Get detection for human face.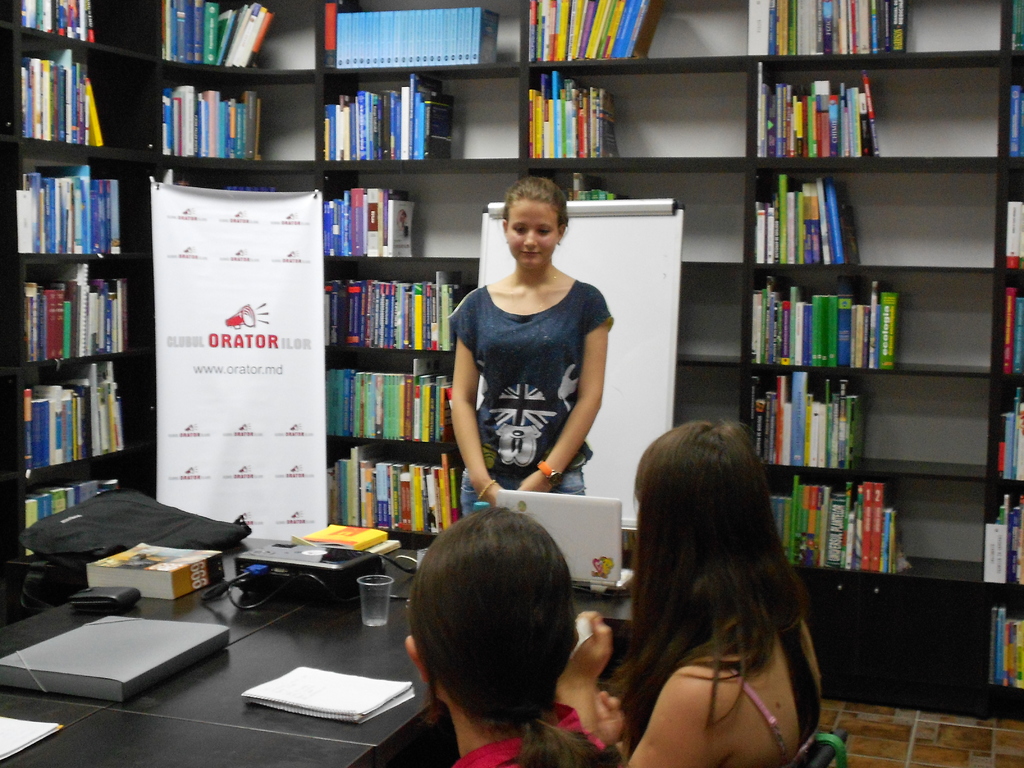
Detection: 509:200:562:266.
